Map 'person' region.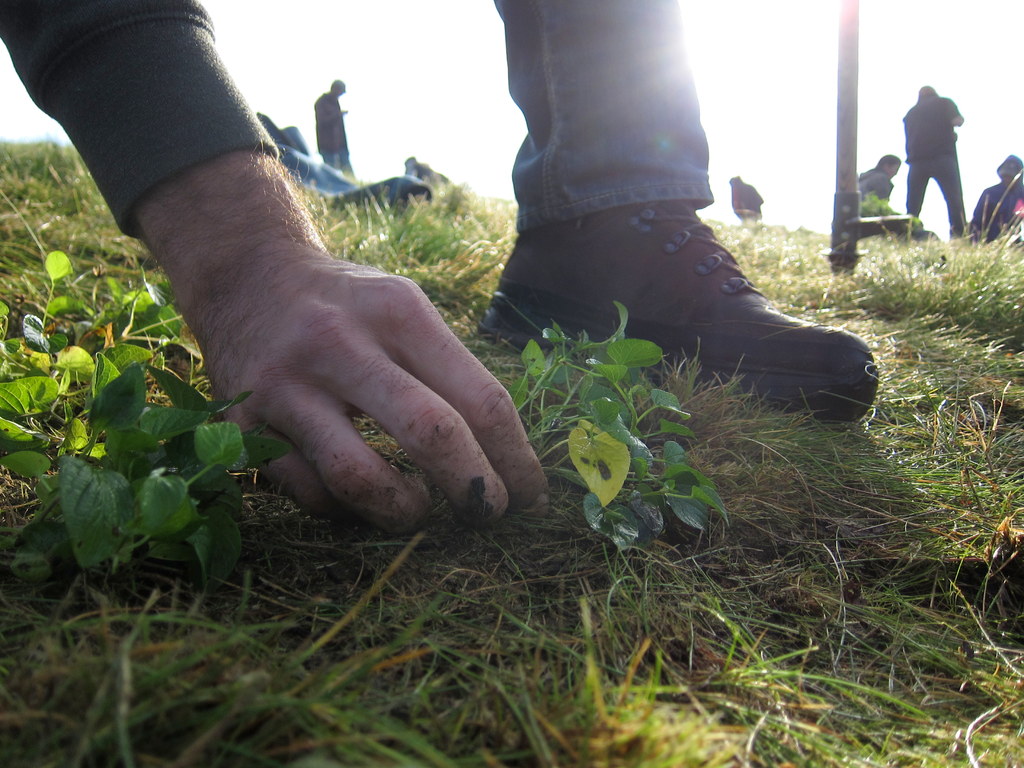
Mapped to left=0, top=0, right=883, bottom=541.
